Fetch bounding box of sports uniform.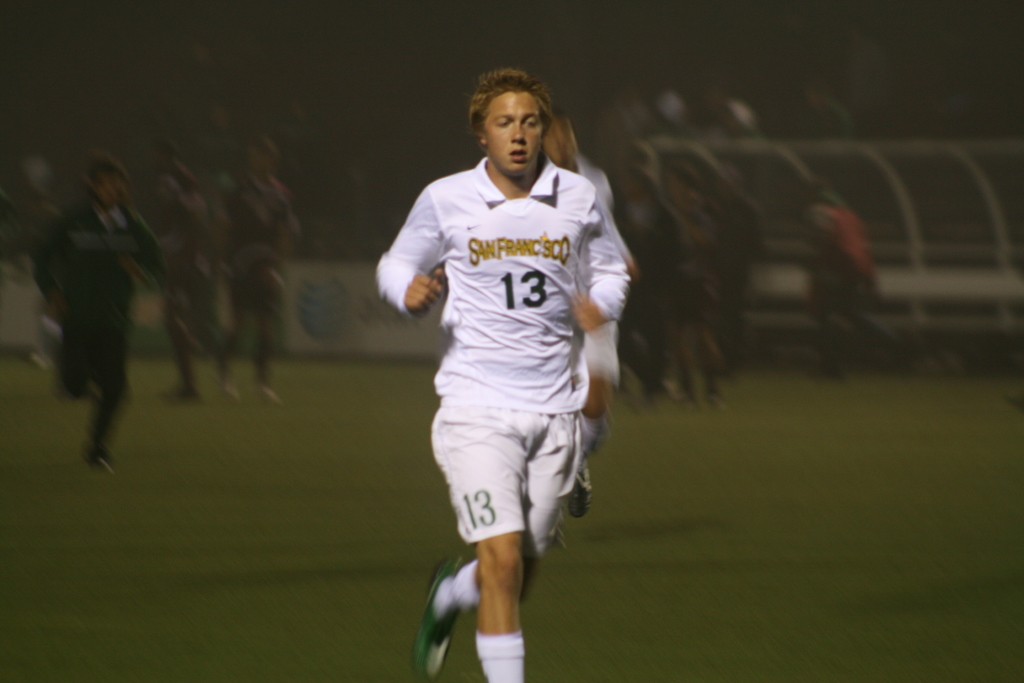
Bbox: [x1=372, y1=65, x2=649, y2=658].
